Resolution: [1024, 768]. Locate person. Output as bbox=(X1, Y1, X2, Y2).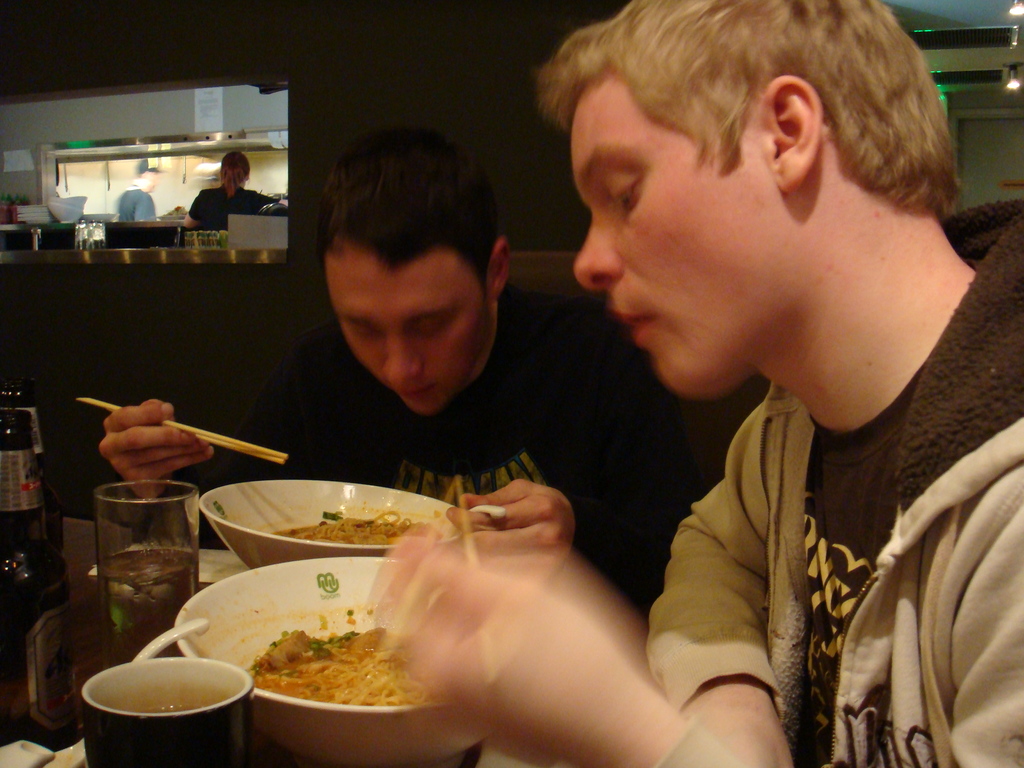
bbox=(115, 150, 161, 225).
